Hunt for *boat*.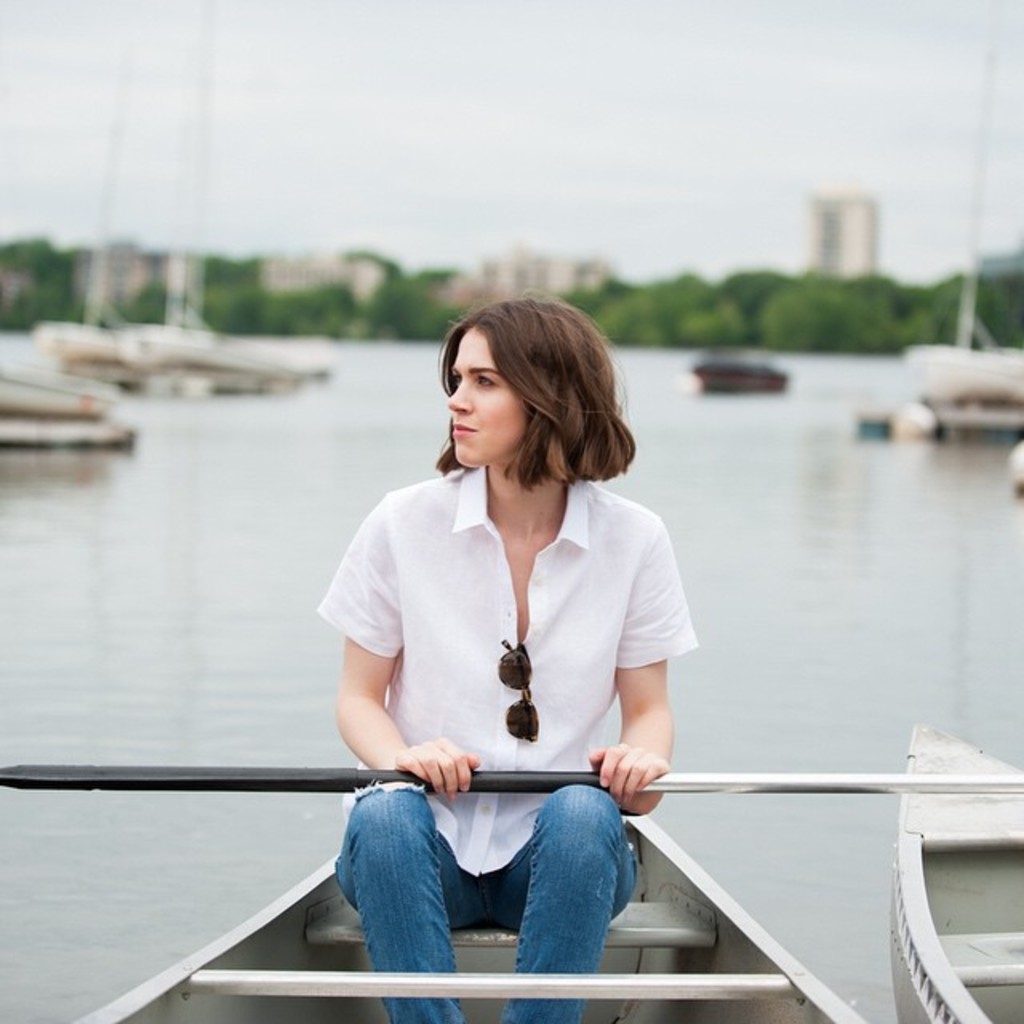
Hunted down at (890,717,1022,1022).
